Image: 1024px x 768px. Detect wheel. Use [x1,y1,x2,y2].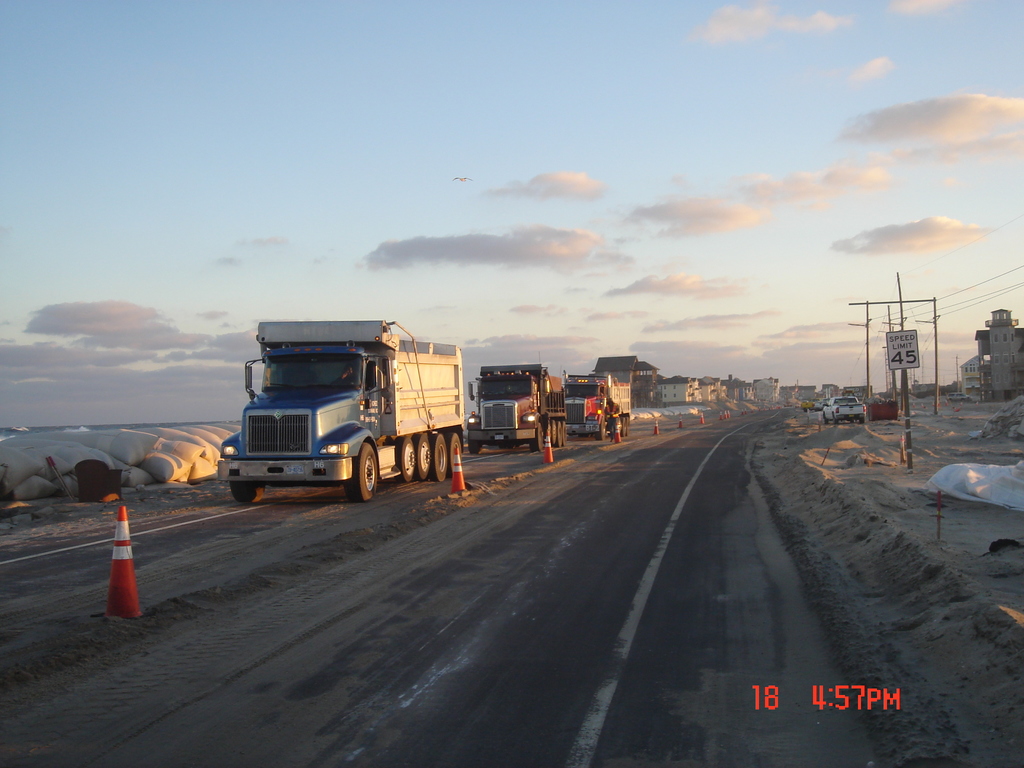
[467,435,481,456].
